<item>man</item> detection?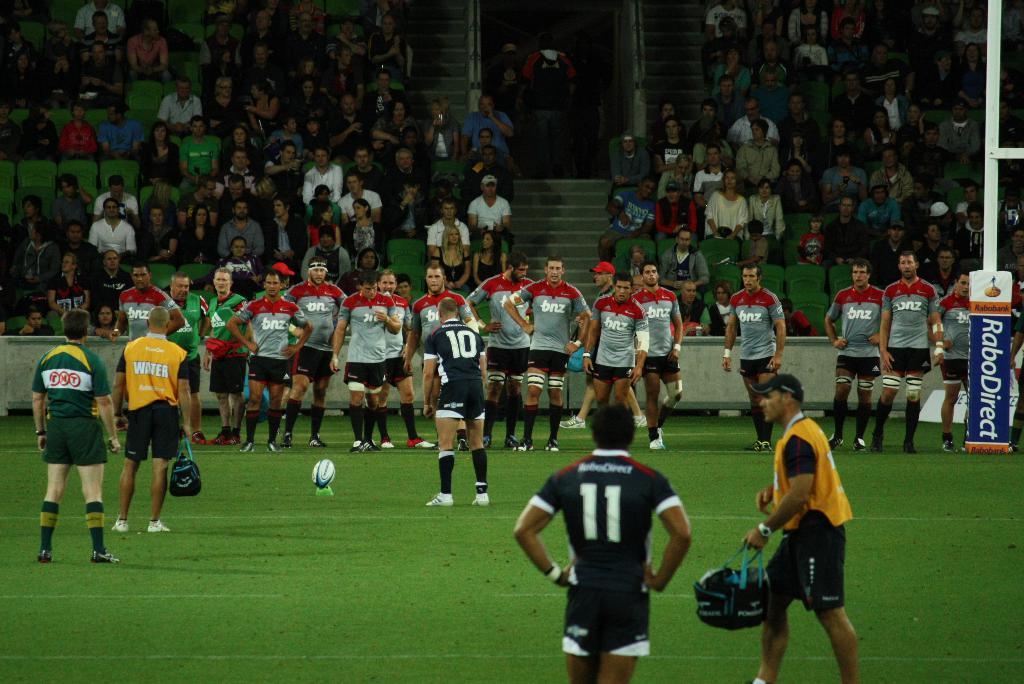
x1=276 y1=257 x2=349 y2=447
